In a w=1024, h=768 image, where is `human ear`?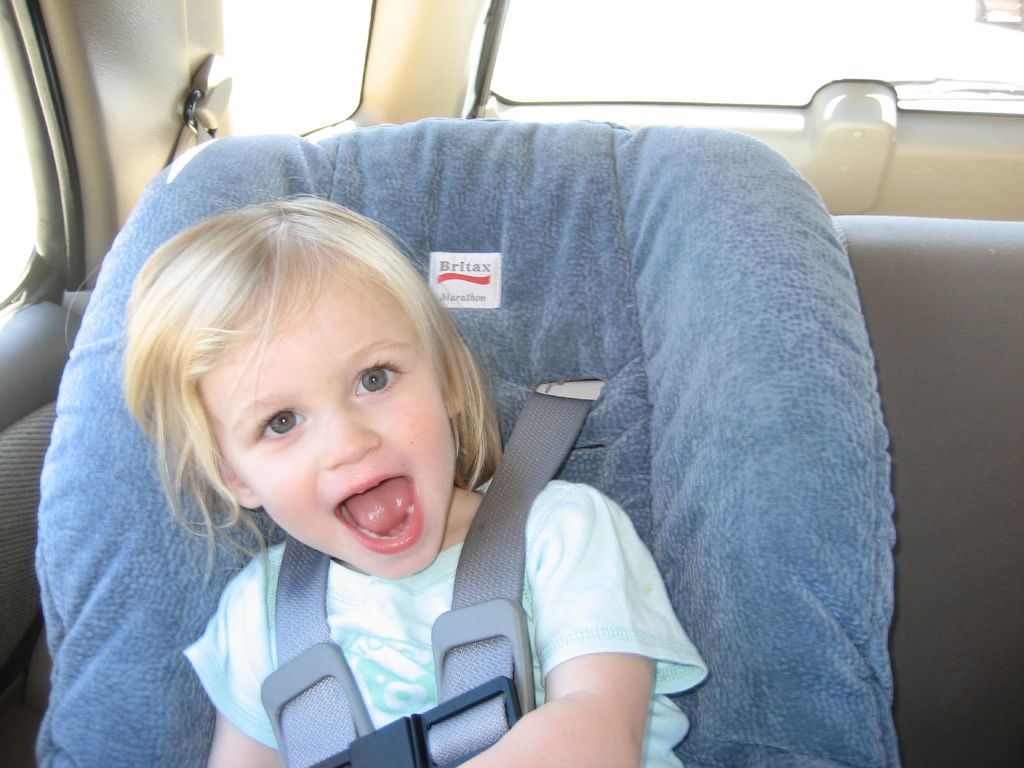
rect(228, 479, 262, 508).
